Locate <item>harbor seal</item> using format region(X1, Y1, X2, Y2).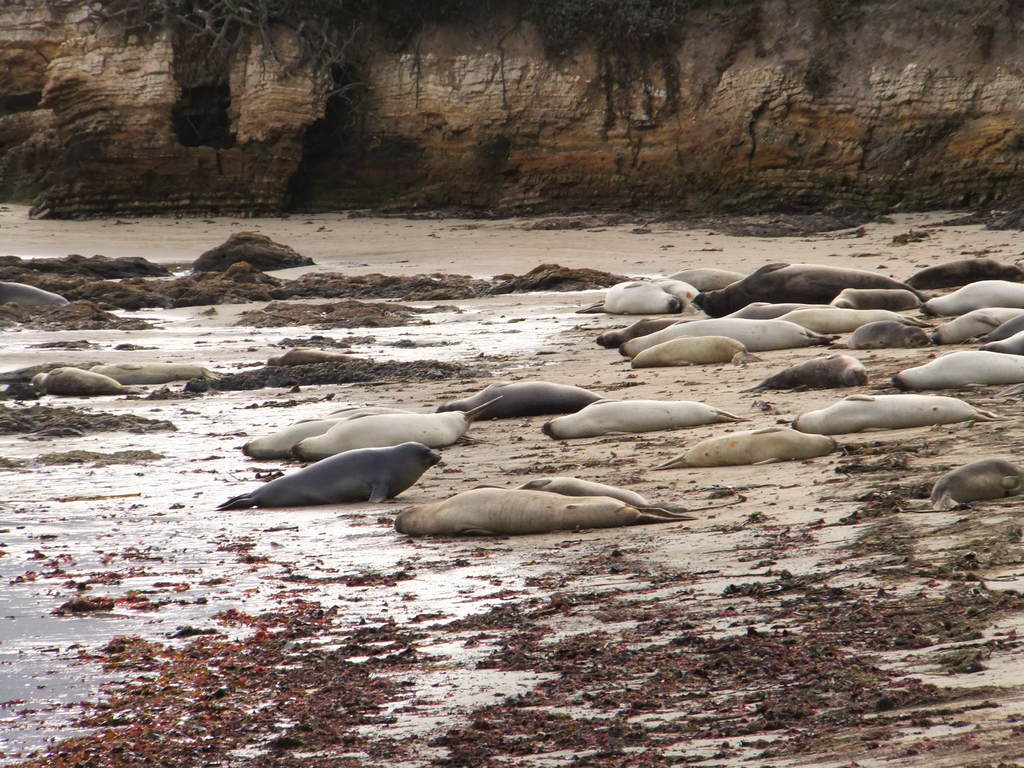
region(27, 368, 136, 399).
